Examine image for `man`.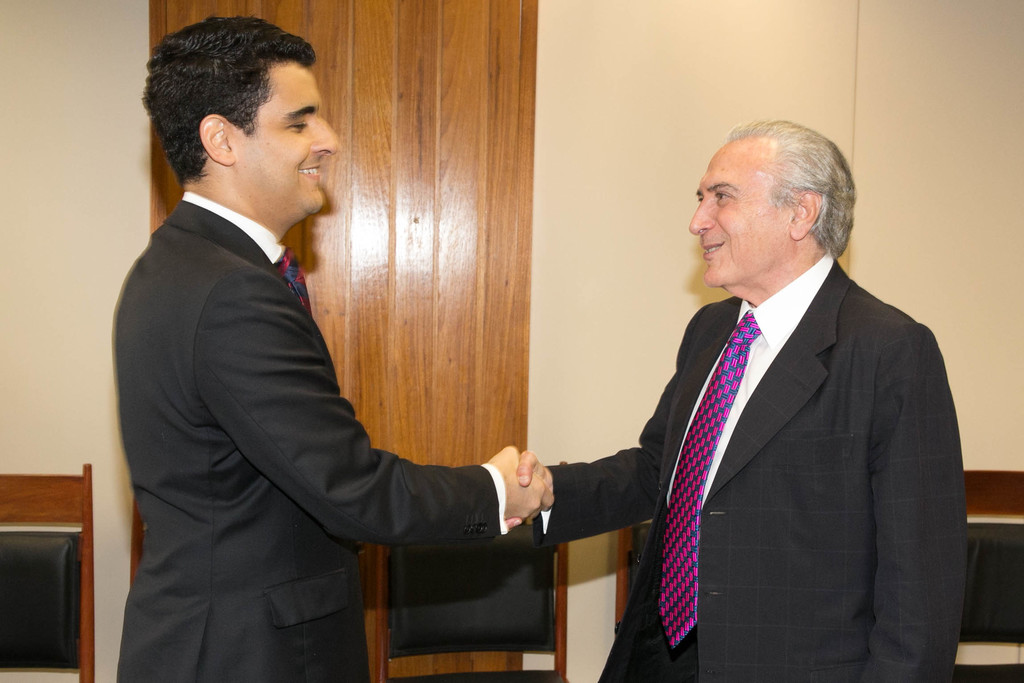
Examination result: (111,10,555,682).
